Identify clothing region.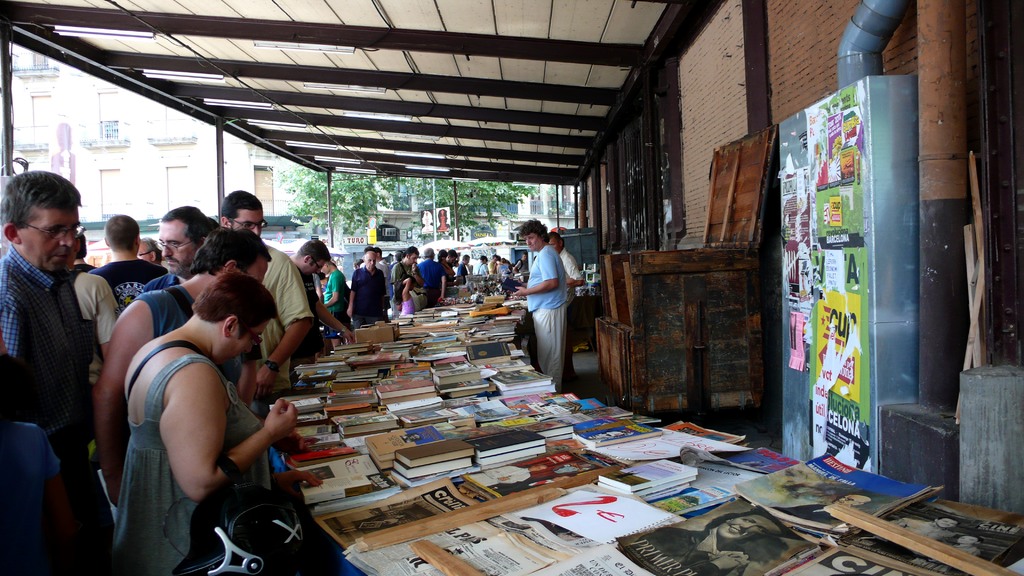
Region: select_region(383, 259, 412, 309).
